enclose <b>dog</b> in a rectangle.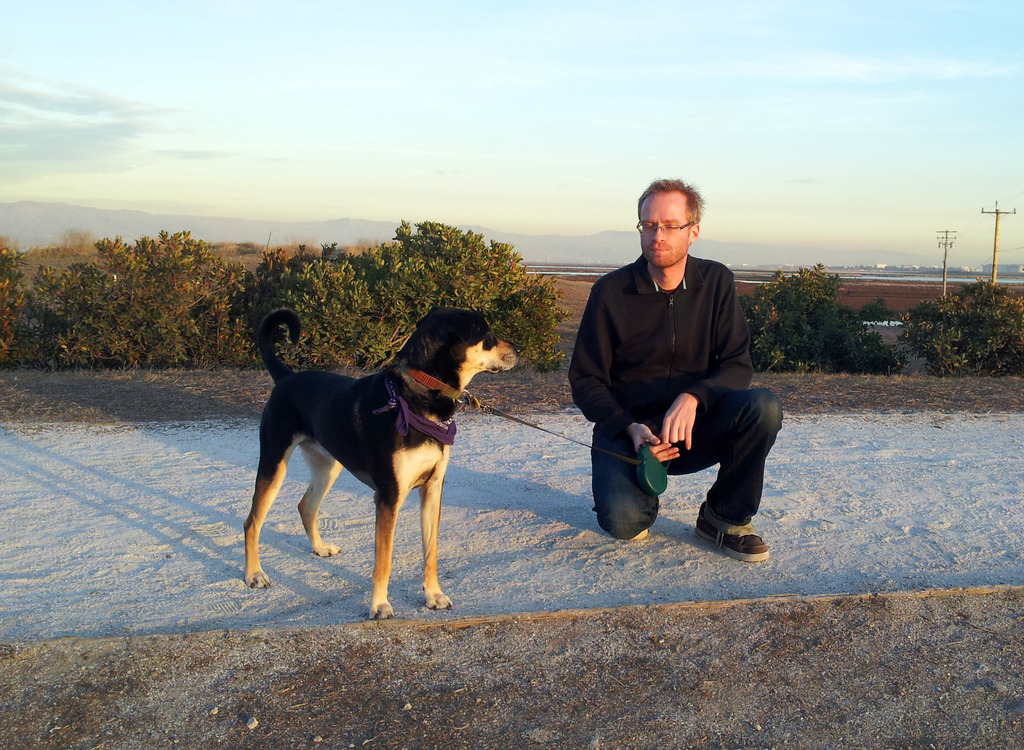
region(241, 298, 522, 622).
